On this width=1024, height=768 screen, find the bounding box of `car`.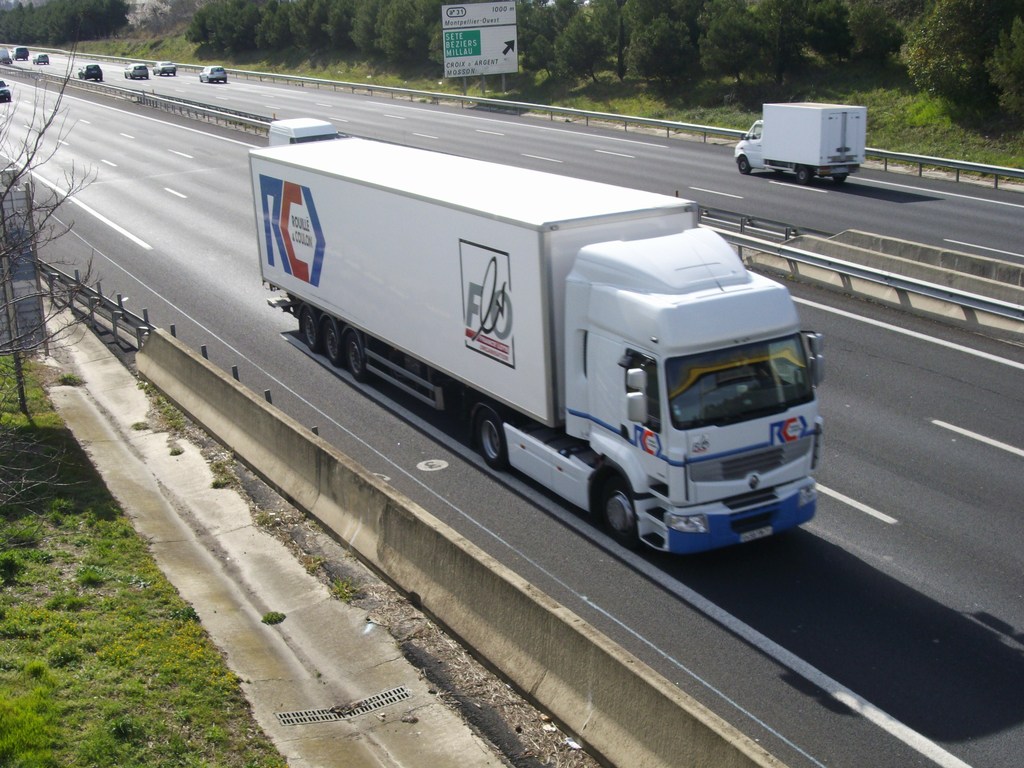
Bounding box: locate(30, 52, 50, 63).
